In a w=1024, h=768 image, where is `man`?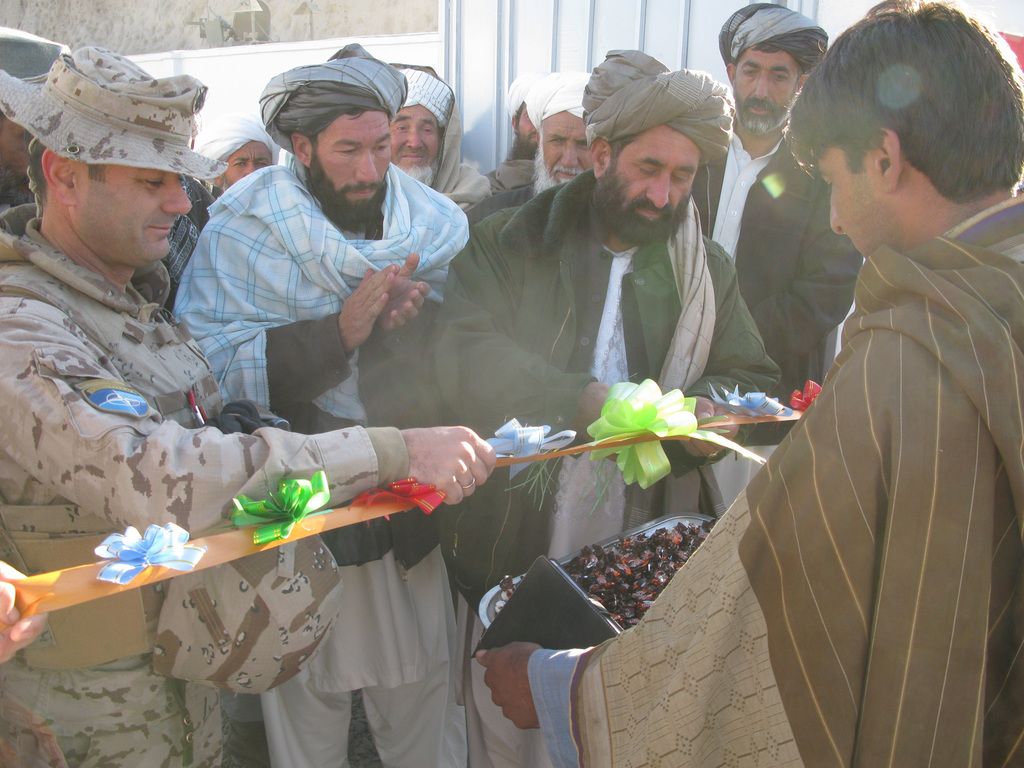
[484, 61, 546, 191].
